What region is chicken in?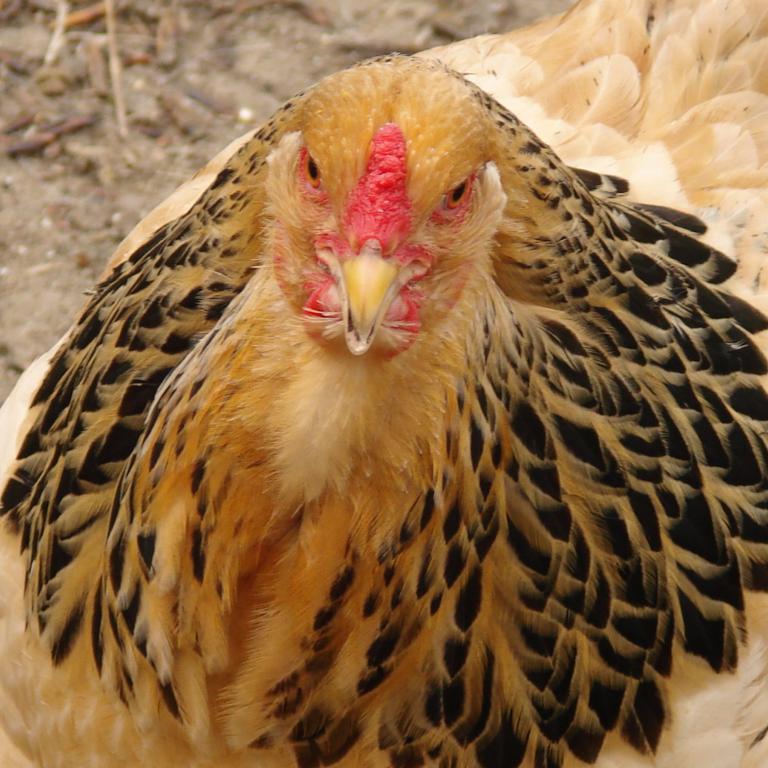
[x1=0, y1=77, x2=751, y2=767].
